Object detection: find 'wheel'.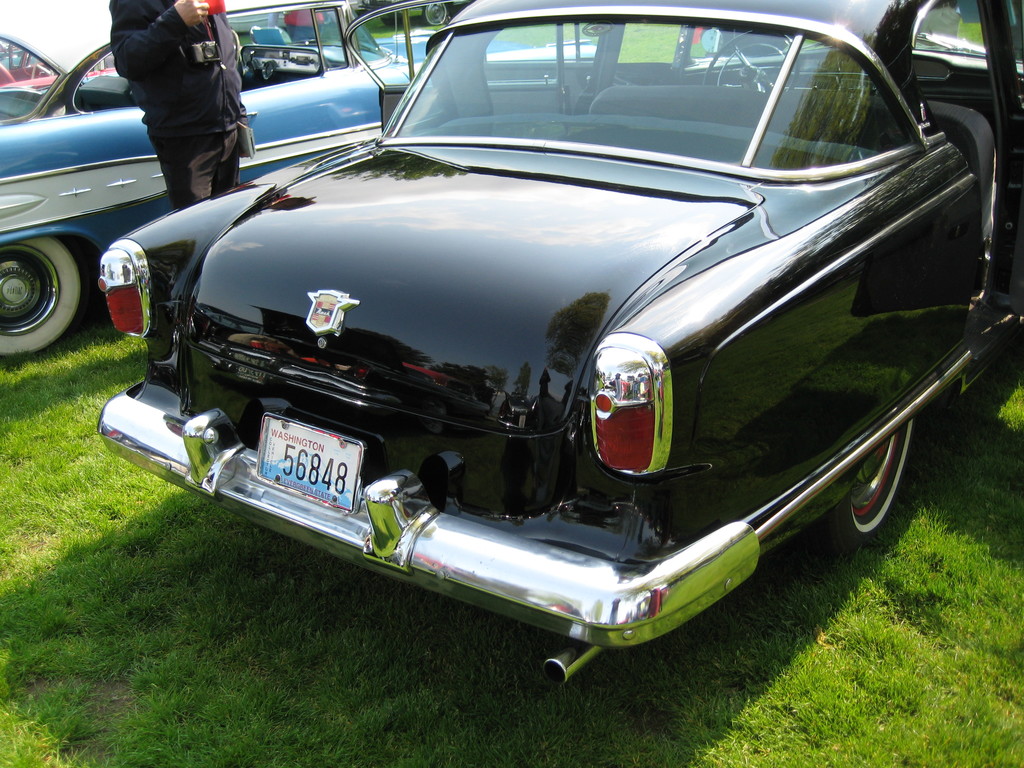
{"x1": 0, "y1": 221, "x2": 72, "y2": 342}.
